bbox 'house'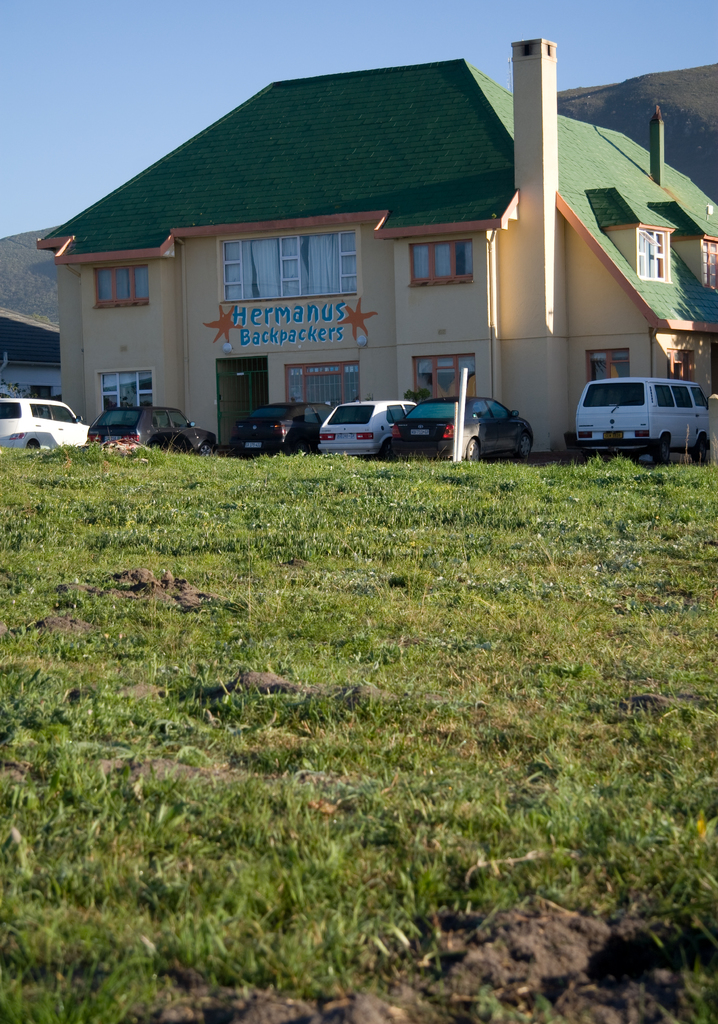
{"left": 47, "top": 38, "right": 583, "bottom": 478}
